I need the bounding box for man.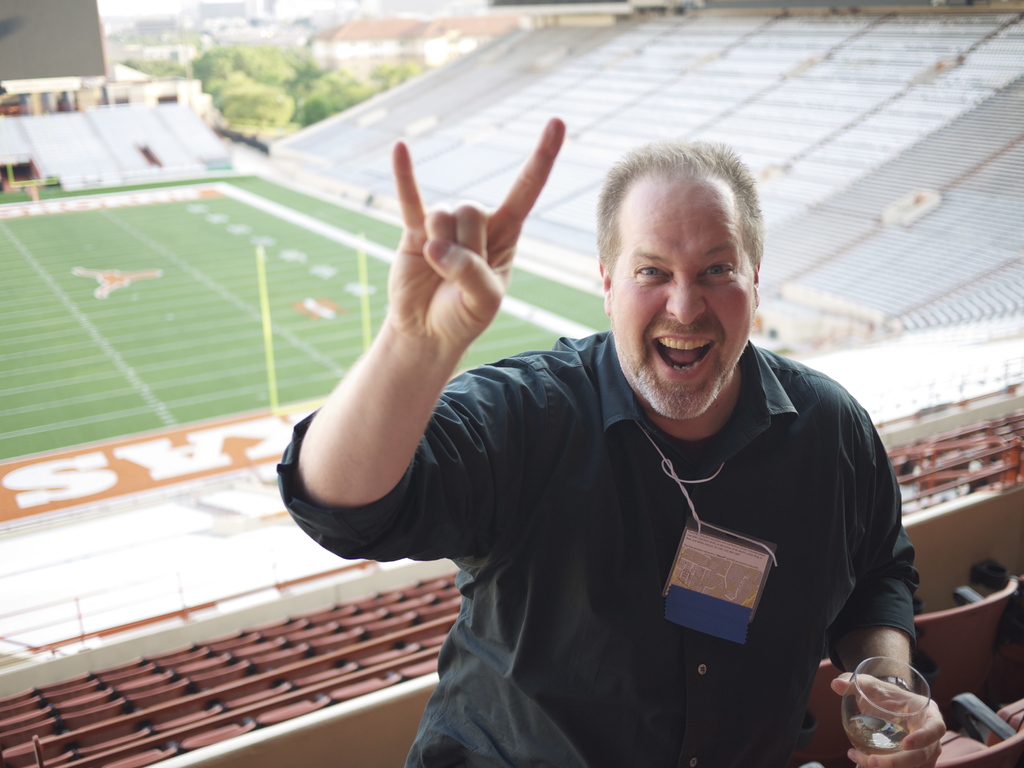
Here it is: (left=297, top=60, right=935, bottom=756).
